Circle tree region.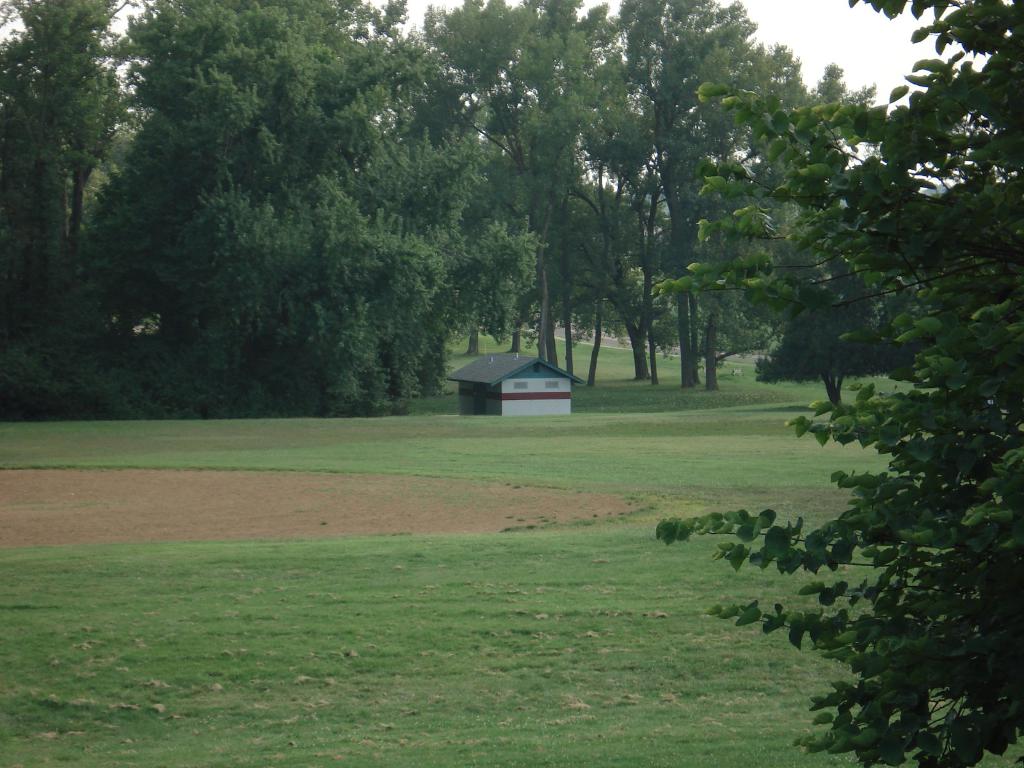
Region: region(506, 0, 644, 379).
